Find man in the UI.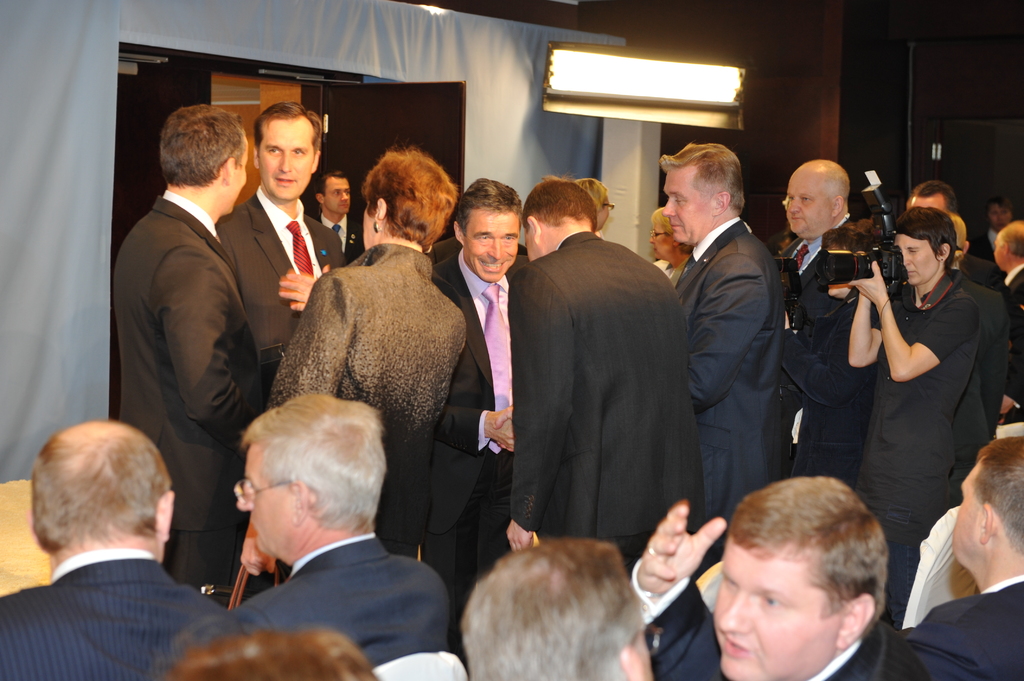
UI element at box(100, 84, 299, 599).
